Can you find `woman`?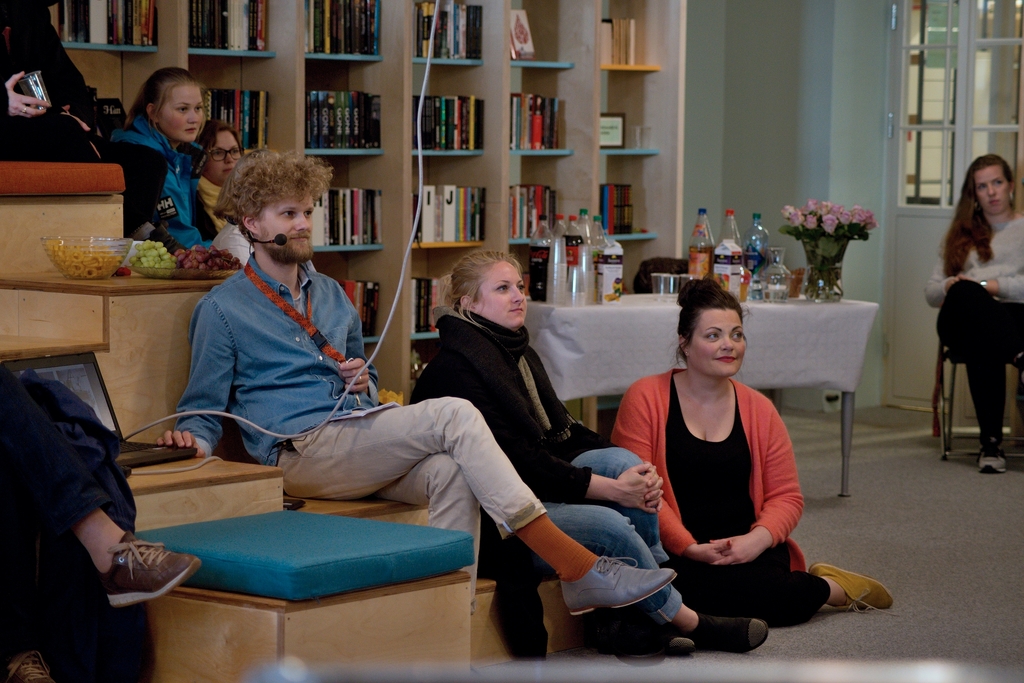
Yes, bounding box: 925:152:1023:474.
